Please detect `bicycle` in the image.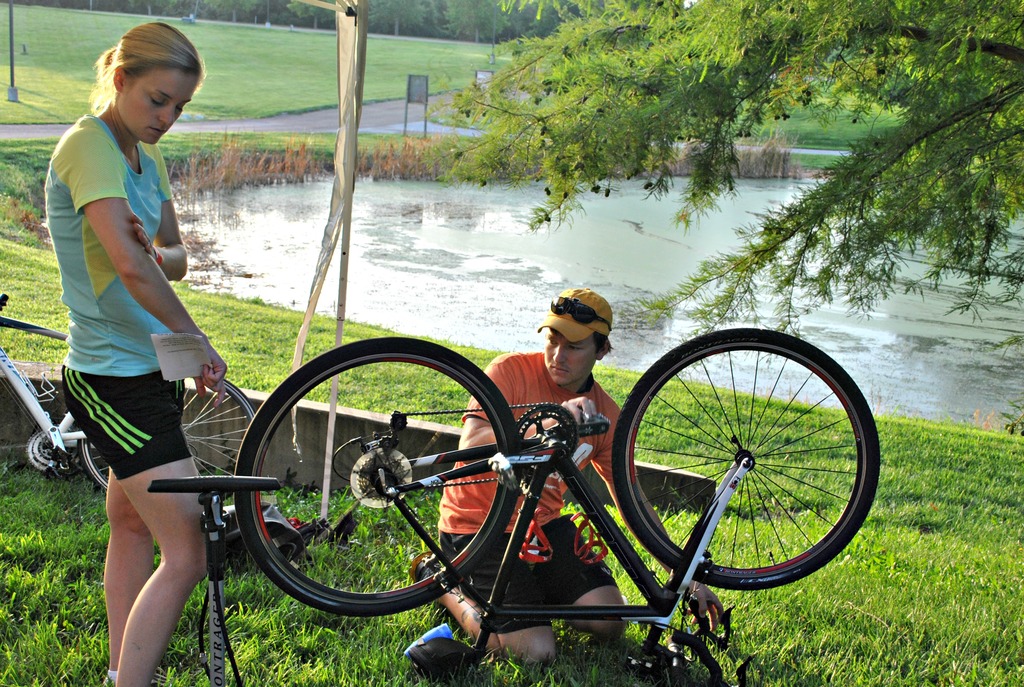
l=0, t=288, r=256, b=517.
